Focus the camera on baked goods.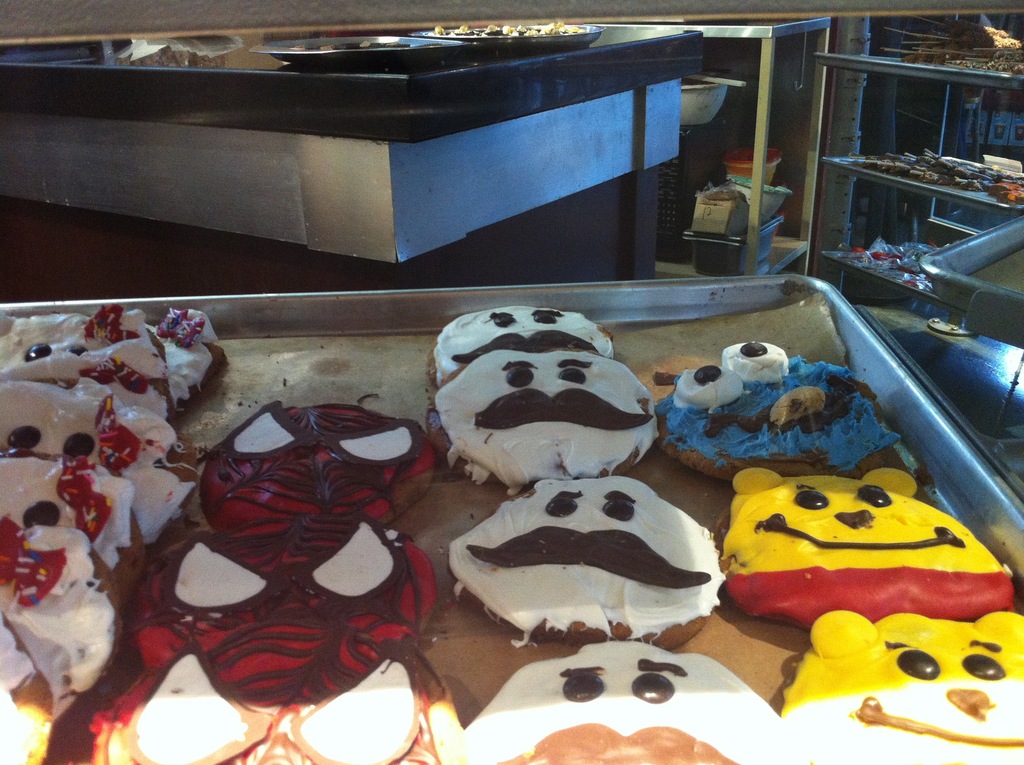
Focus region: <region>431, 350, 659, 494</region>.
